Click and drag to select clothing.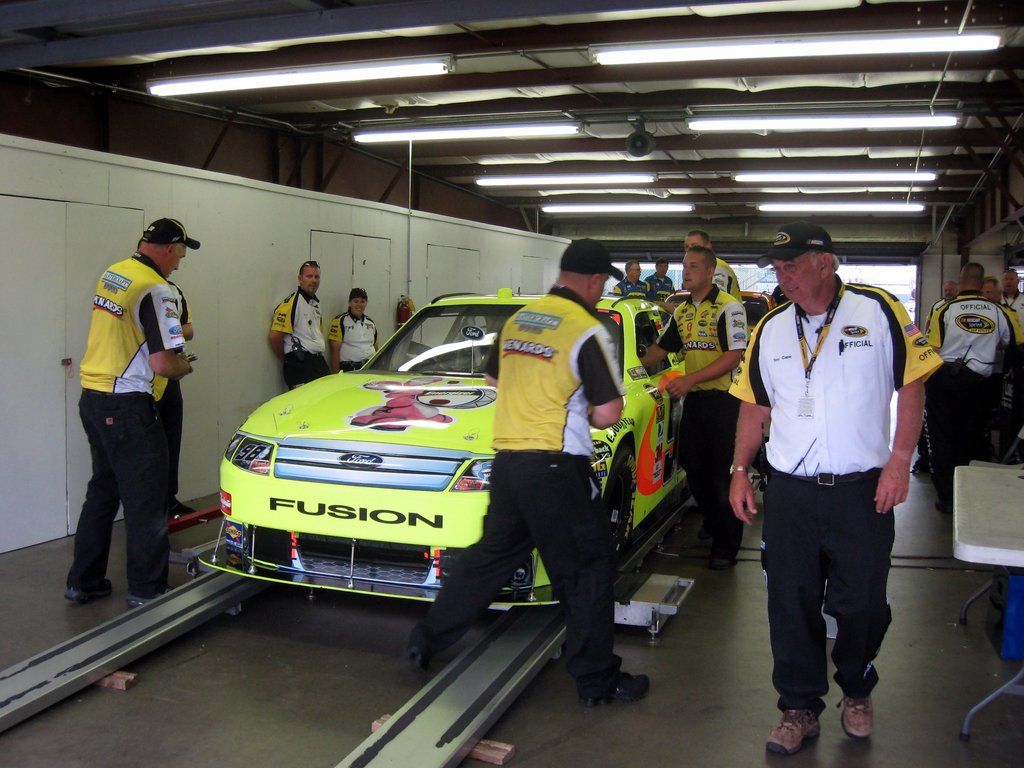
Selection: (406,283,630,686).
